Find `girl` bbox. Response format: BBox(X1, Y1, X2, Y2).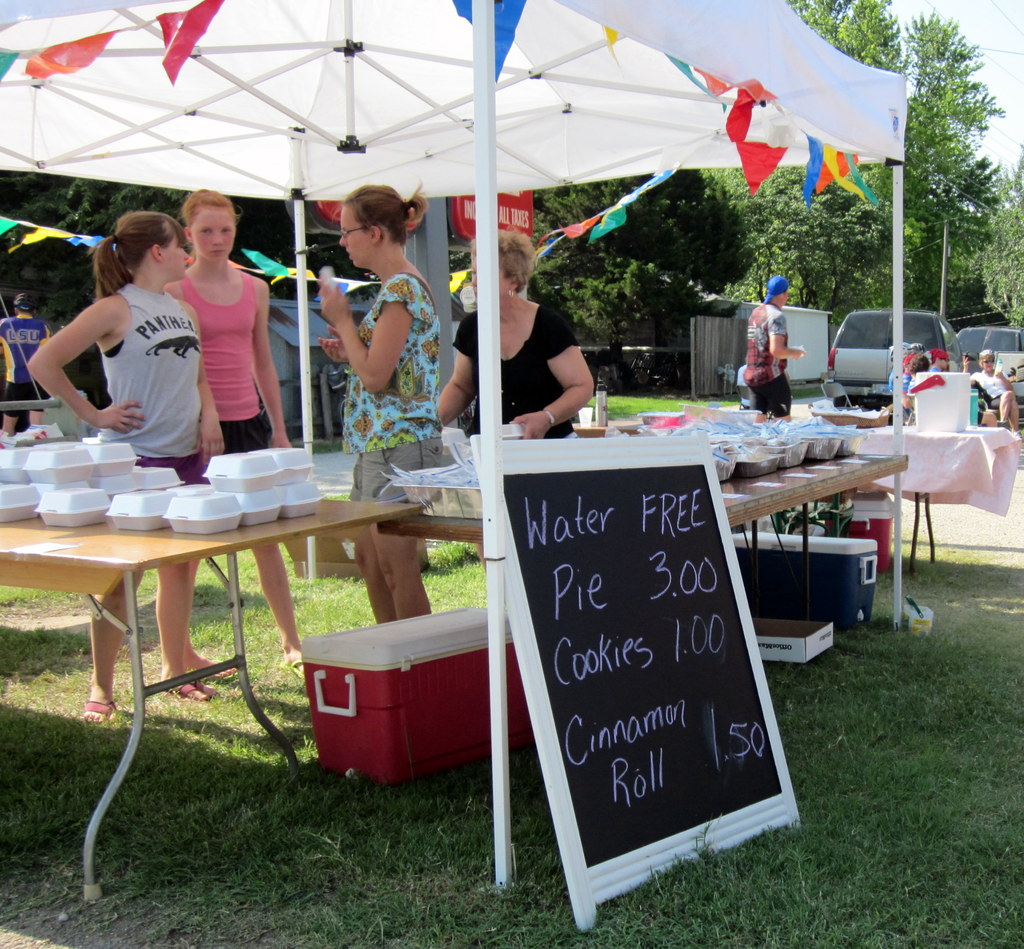
BBox(163, 184, 303, 679).
